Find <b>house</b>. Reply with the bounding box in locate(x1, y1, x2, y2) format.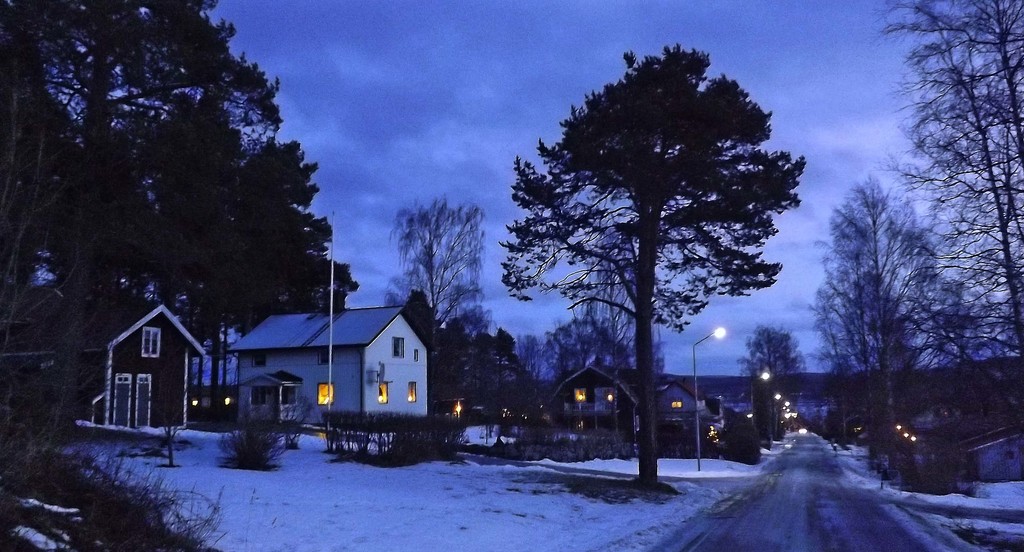
locate(951, 424, 1023, 489).
